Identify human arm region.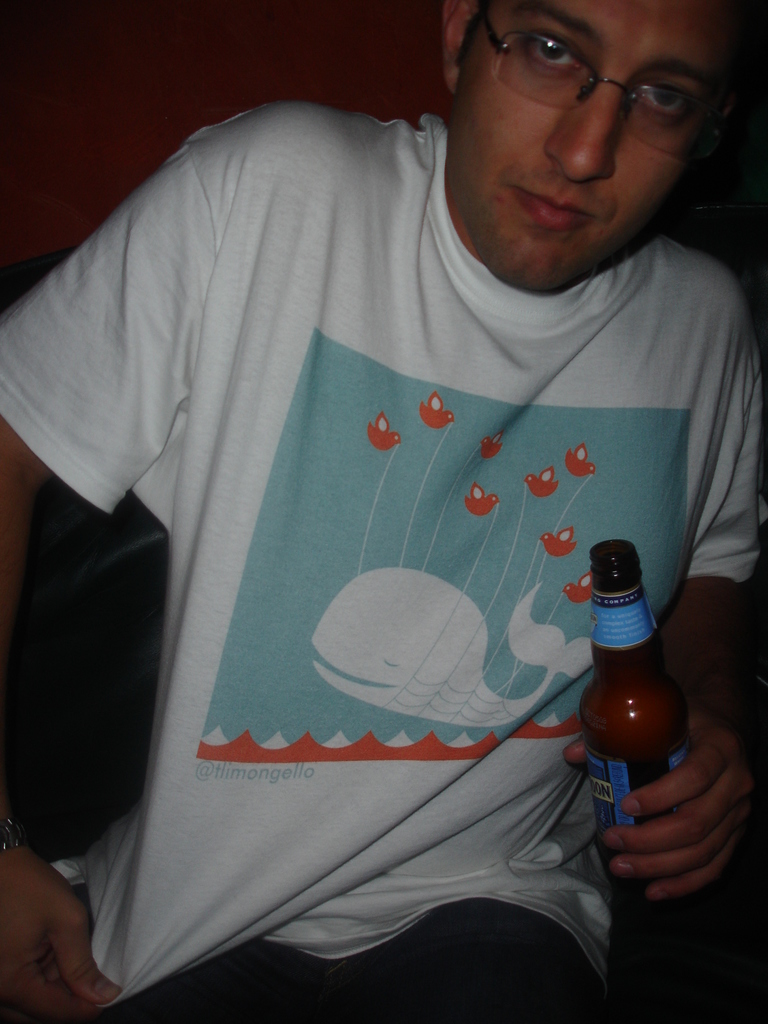
Region: 0/147/216/1023.
